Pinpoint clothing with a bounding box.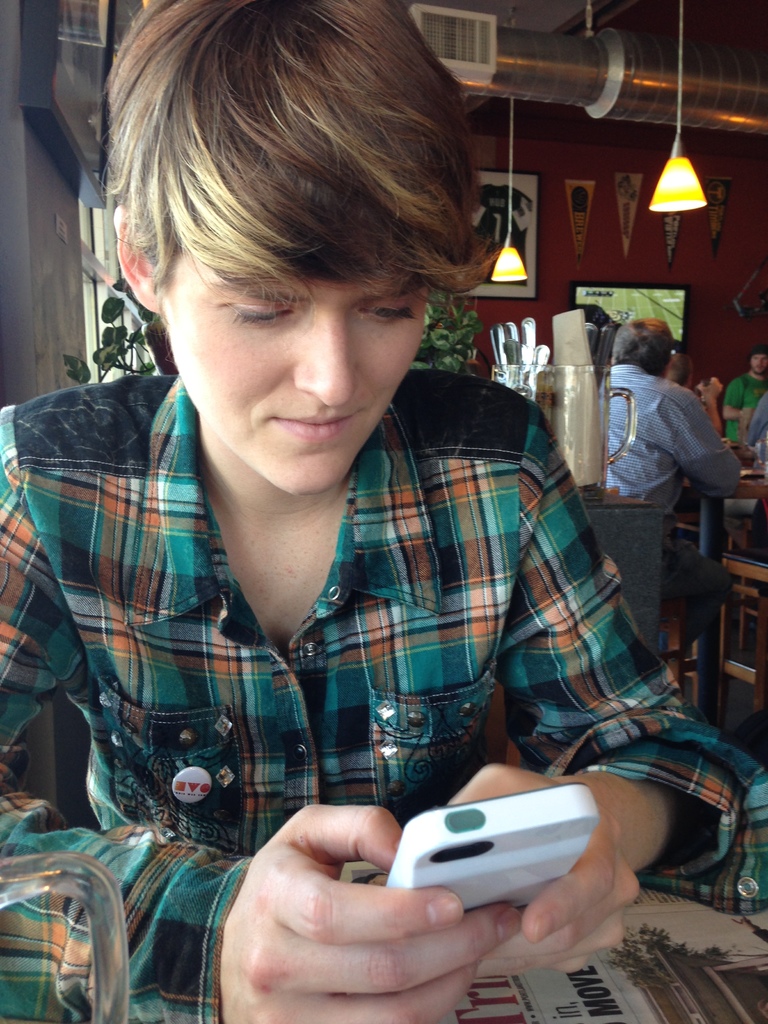
[603, 362, 742, 648].
